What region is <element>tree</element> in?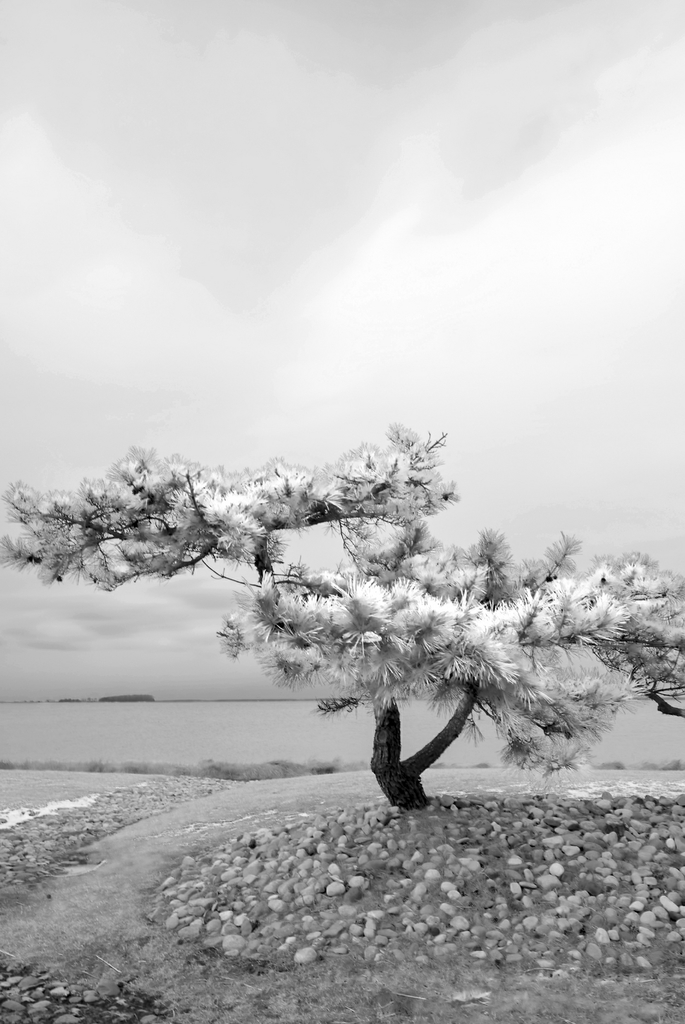
(0,423,684,808).
